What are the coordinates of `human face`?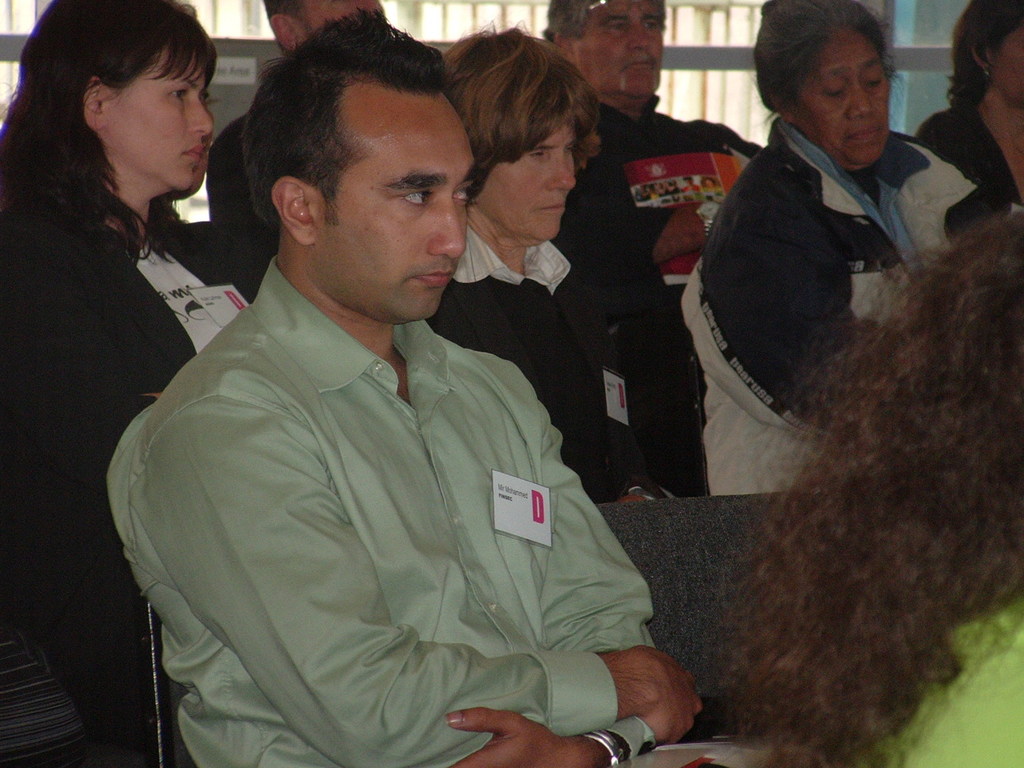
994/30/1023/101.
